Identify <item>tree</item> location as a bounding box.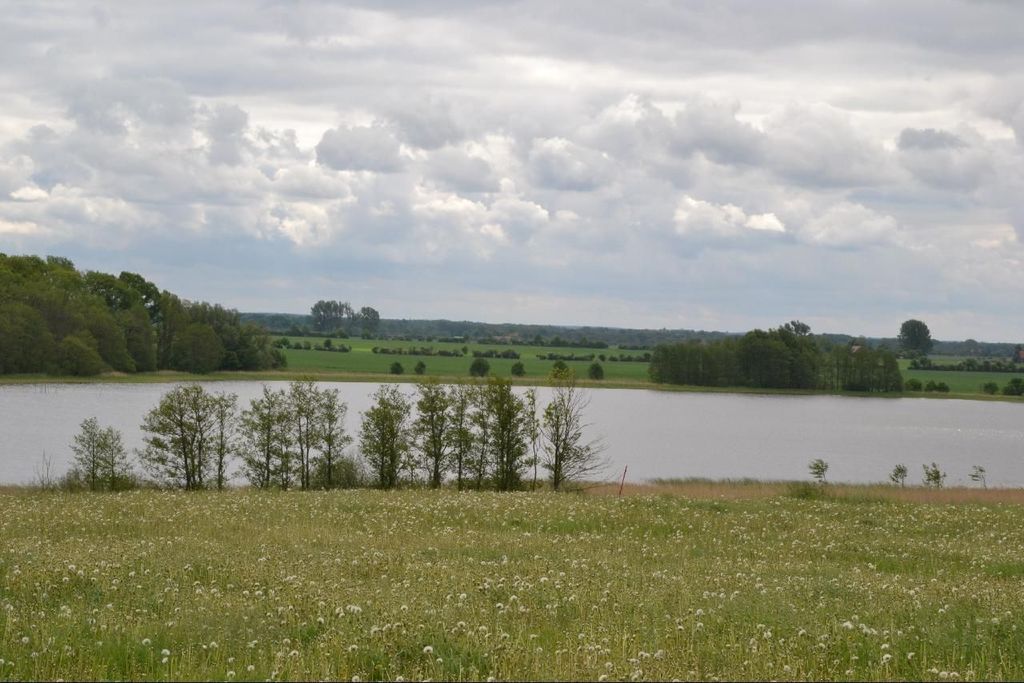
(896, 318, 935, 360).
